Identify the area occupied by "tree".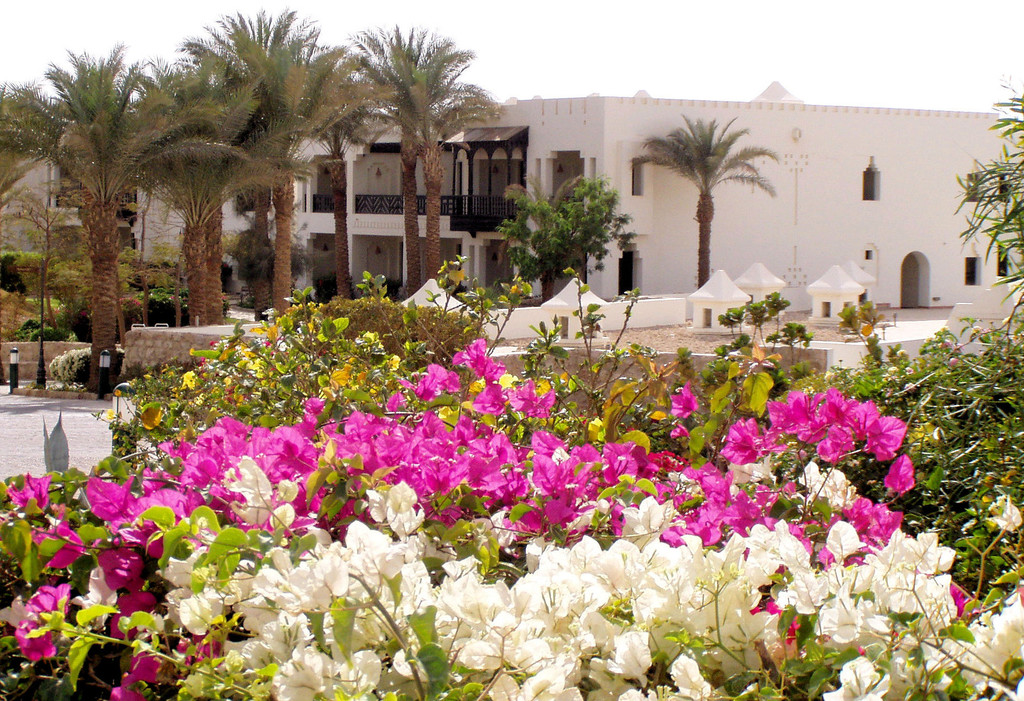
Area: x1=337 y1=28 x2=431 y2=295.
